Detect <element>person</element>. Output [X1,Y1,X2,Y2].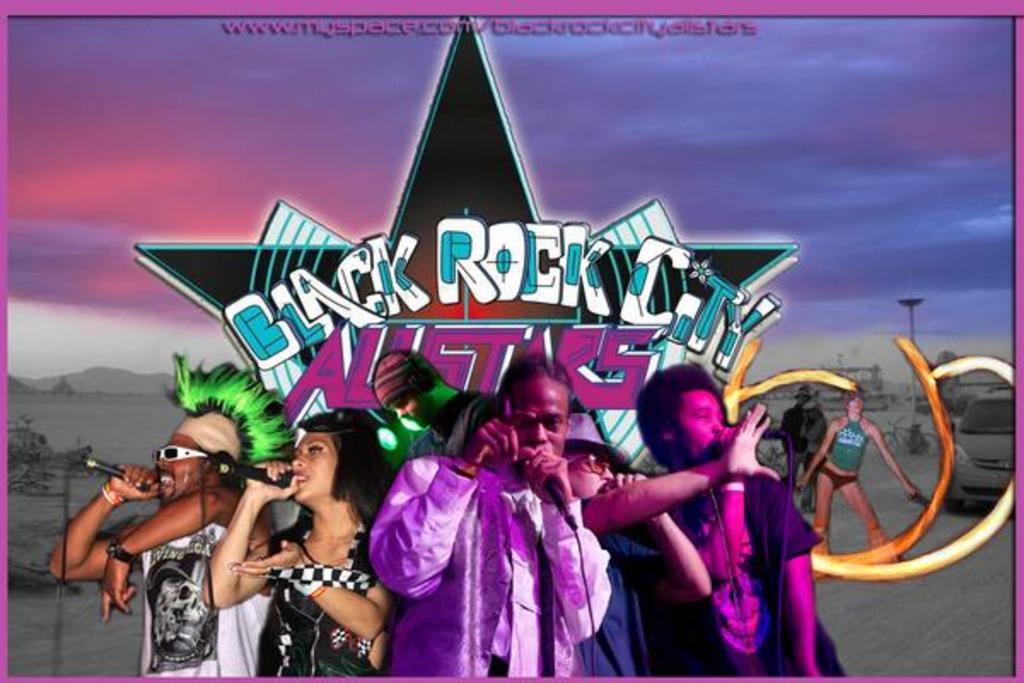
[584,359,840,680].
